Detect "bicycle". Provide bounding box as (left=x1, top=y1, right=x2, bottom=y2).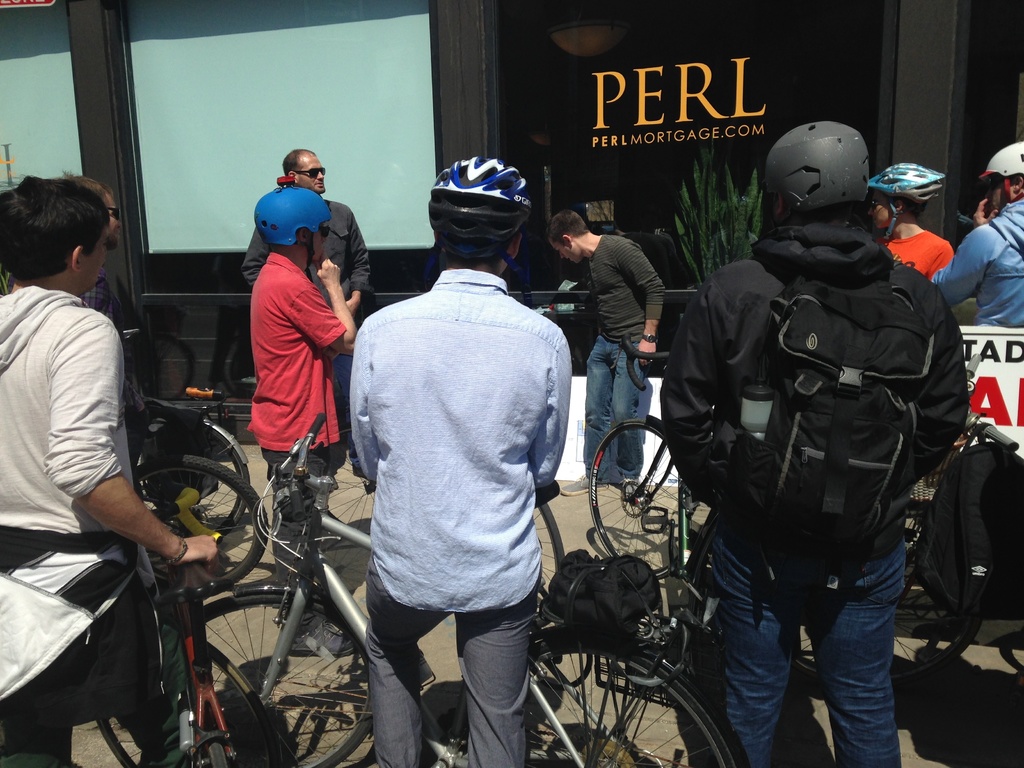
(left=93, top=499, right=279, bottom=767).
